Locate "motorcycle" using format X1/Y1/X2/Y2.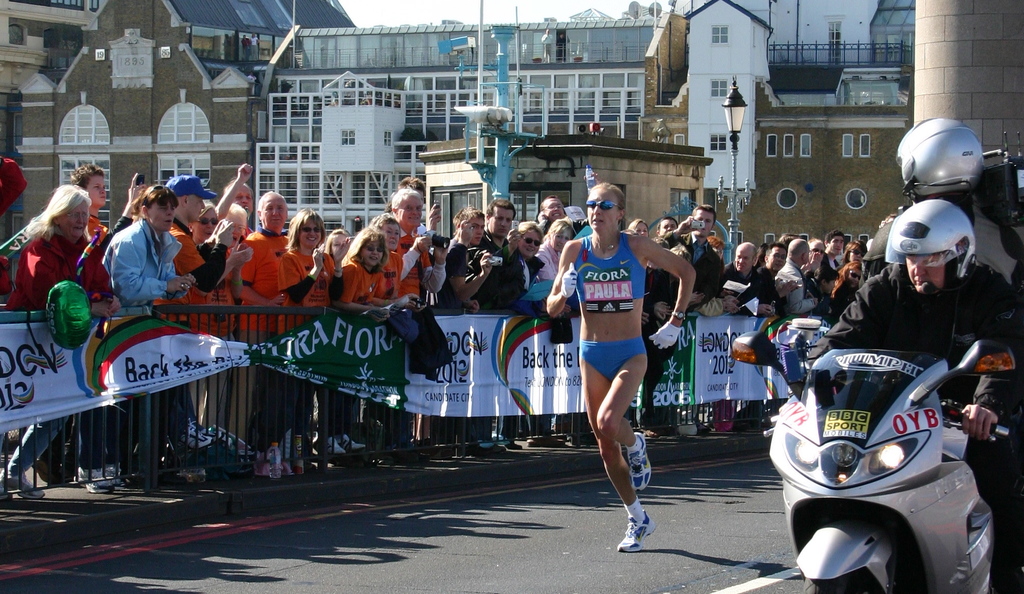
762/318/1004/585.
